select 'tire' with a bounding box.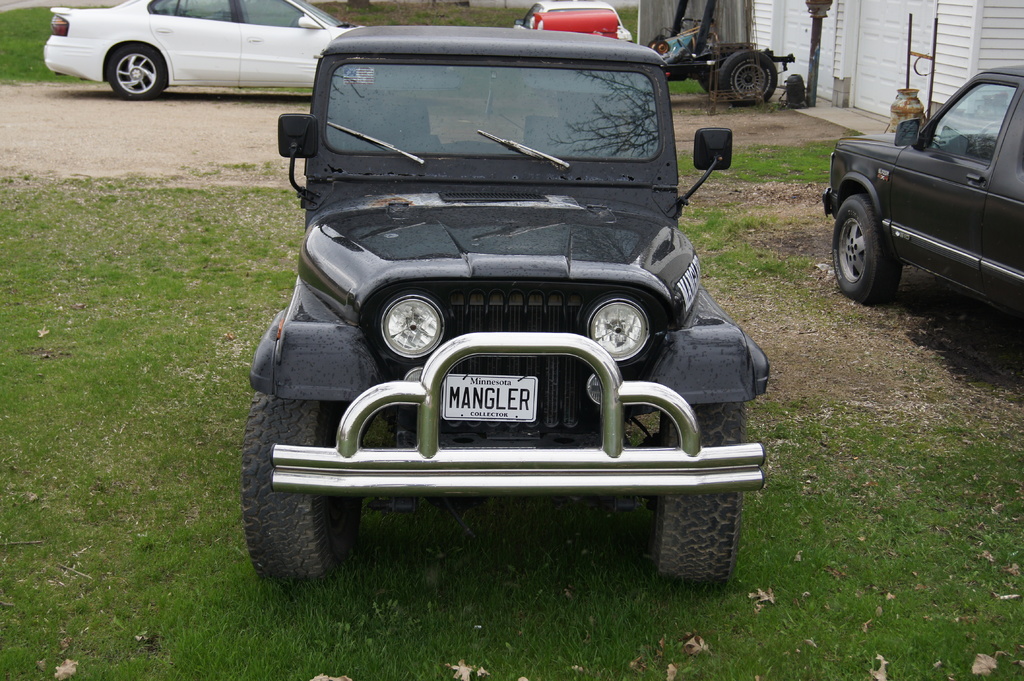
[left=719, top=49, right=779, bottom=105].
